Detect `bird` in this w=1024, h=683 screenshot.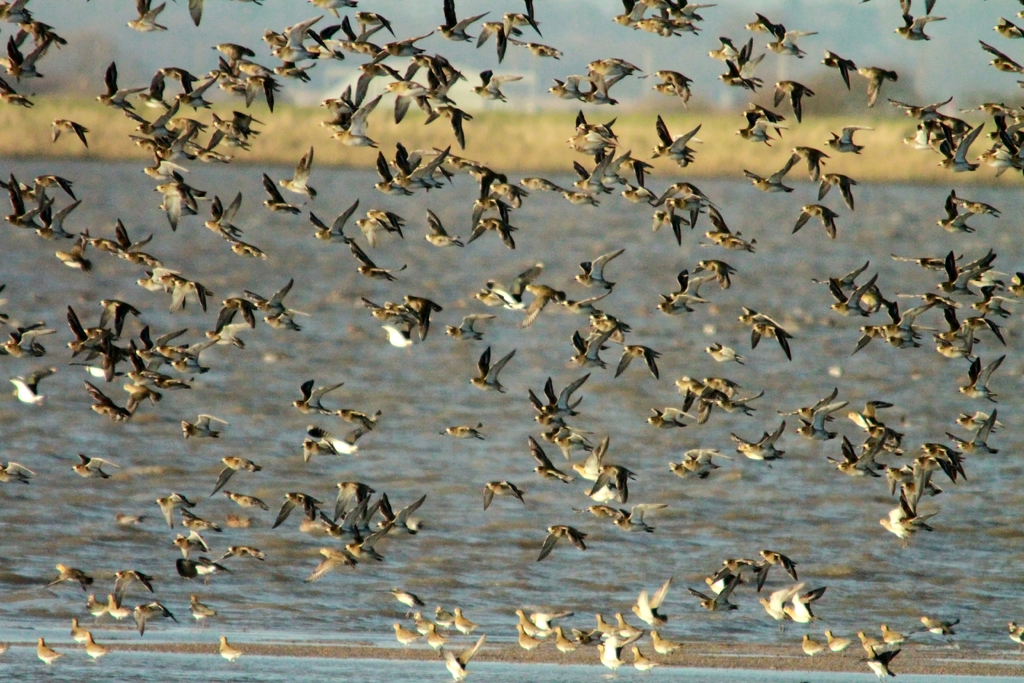
Detection: region(131, 96, 177, 140).
